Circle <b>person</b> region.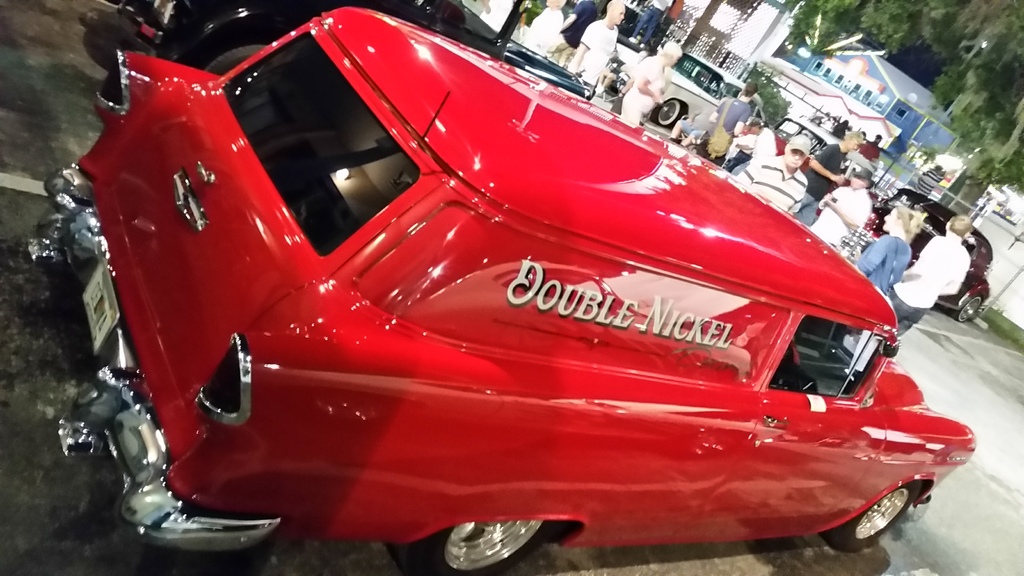
Region: bbox(735, 140, 806, 214).
